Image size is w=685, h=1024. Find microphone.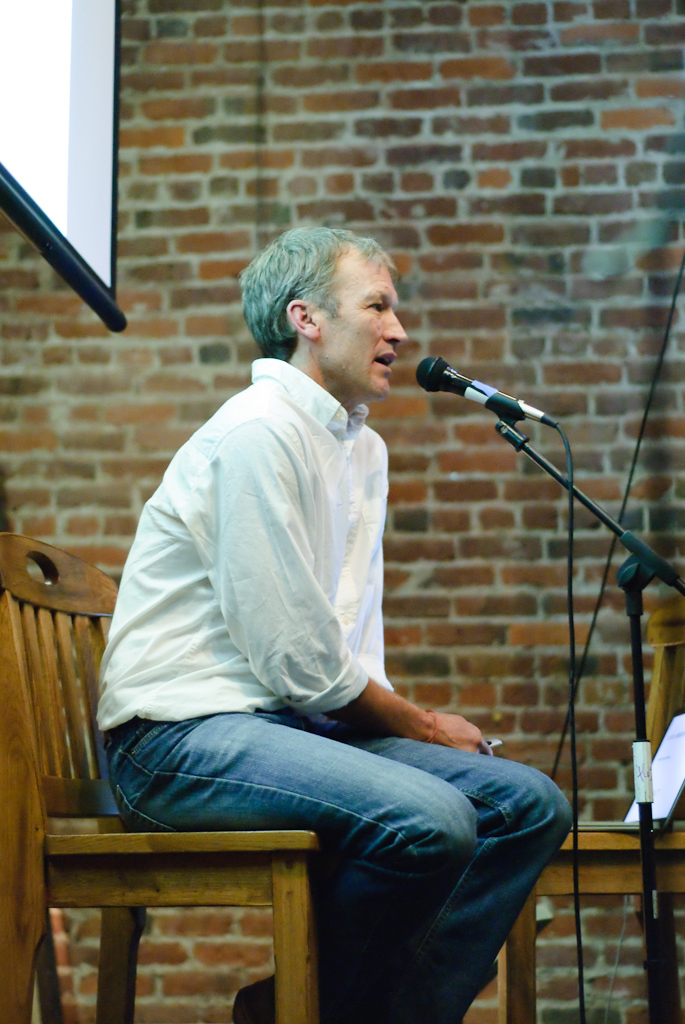
detection(404, 347, 571, 456).
